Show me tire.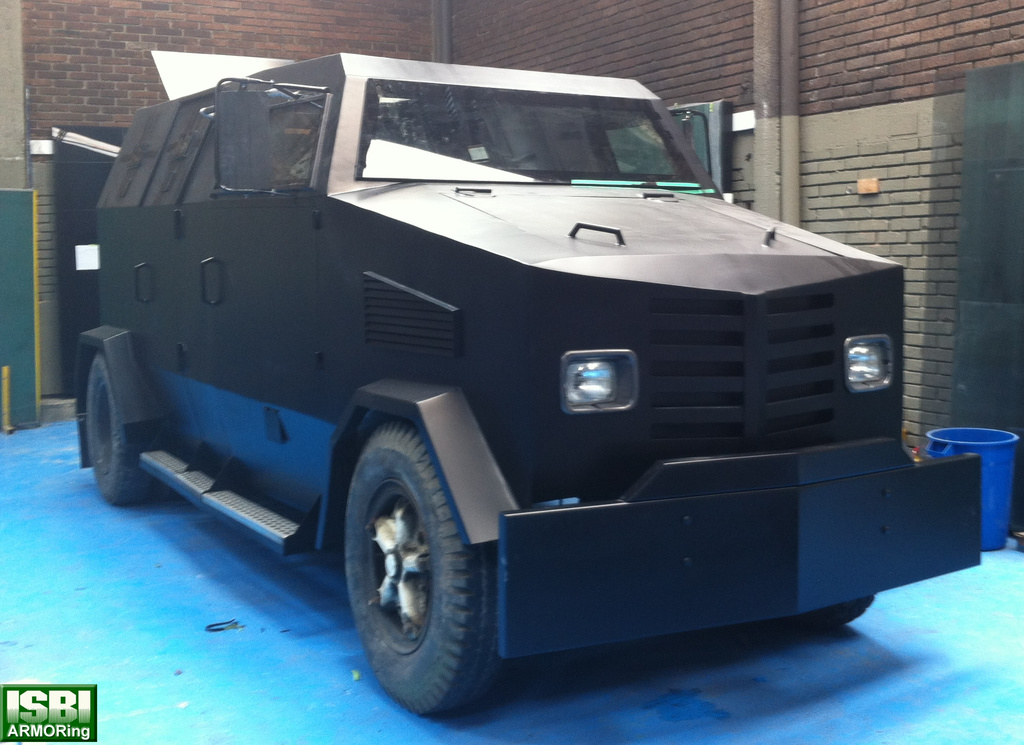
tire is here: (84,354,162,507).
